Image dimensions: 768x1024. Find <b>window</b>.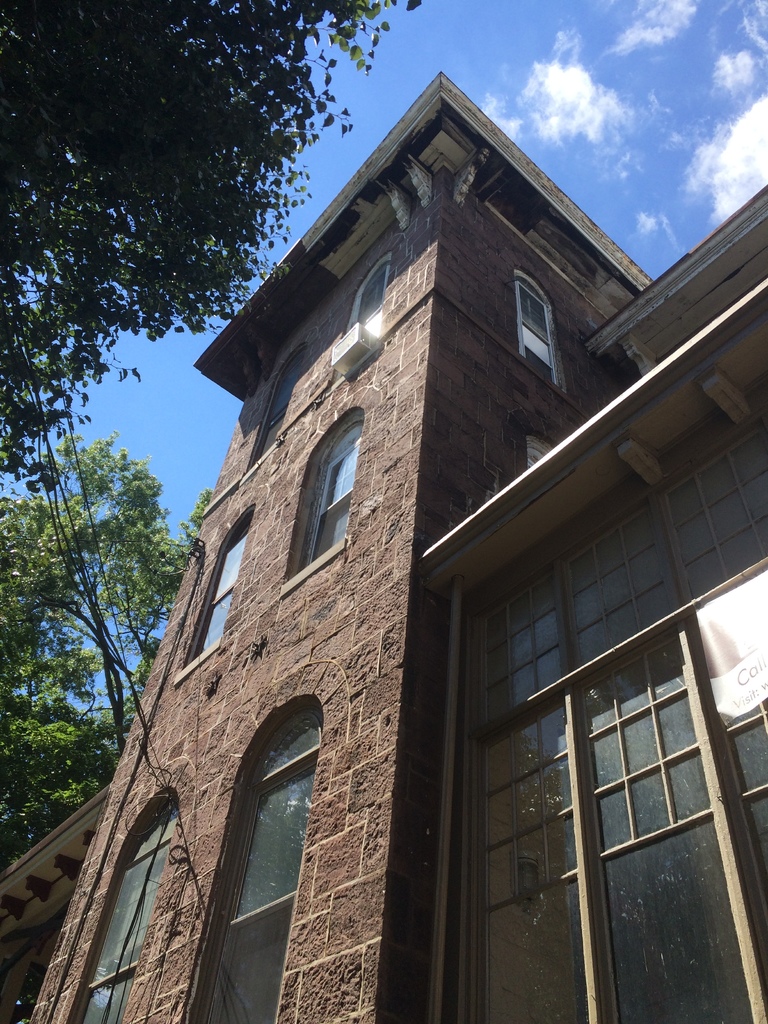
bbox(172, 505, 248, 684).
